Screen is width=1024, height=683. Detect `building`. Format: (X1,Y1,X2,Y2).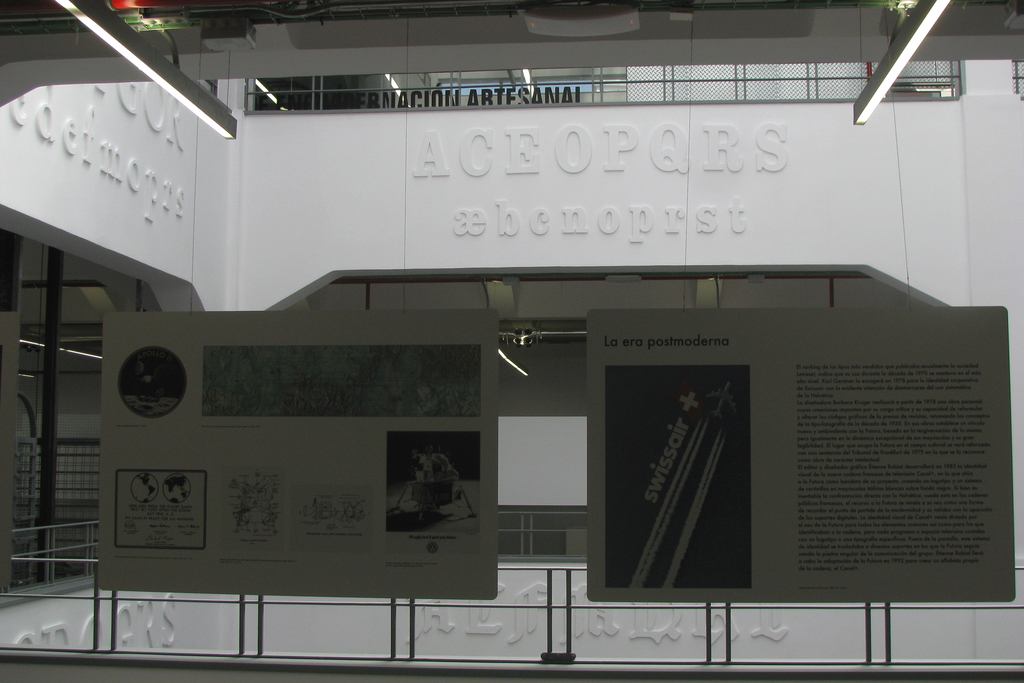
(0,0,1023,682).
